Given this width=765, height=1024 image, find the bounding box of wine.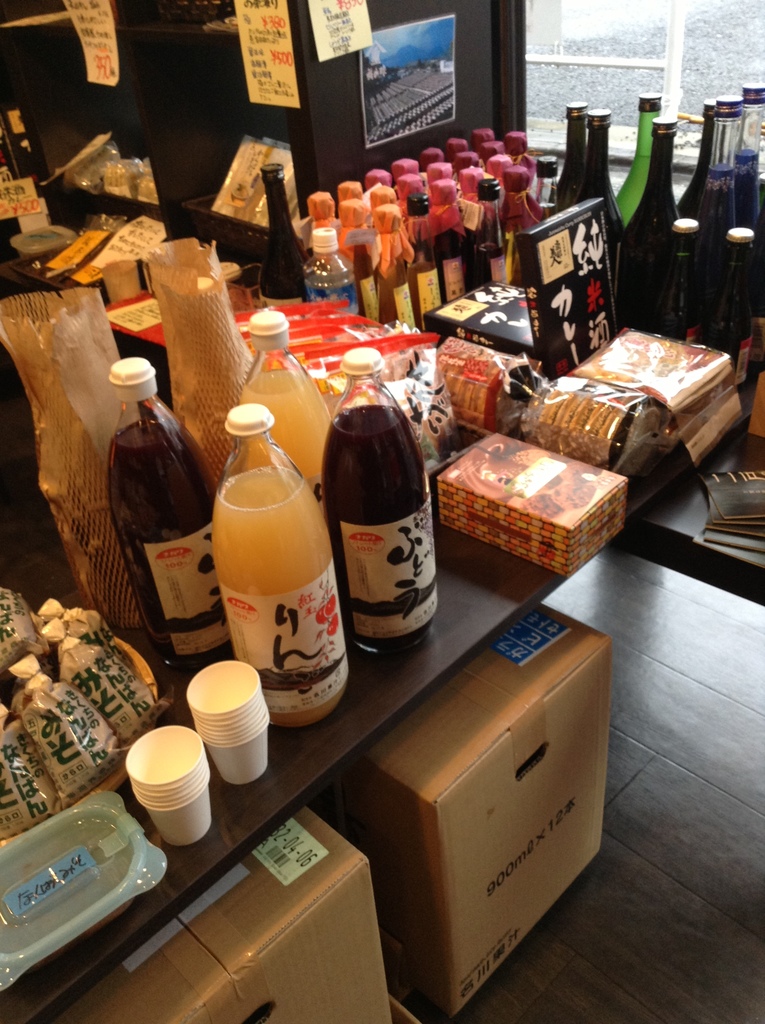
(695, 97, 734, 349).
